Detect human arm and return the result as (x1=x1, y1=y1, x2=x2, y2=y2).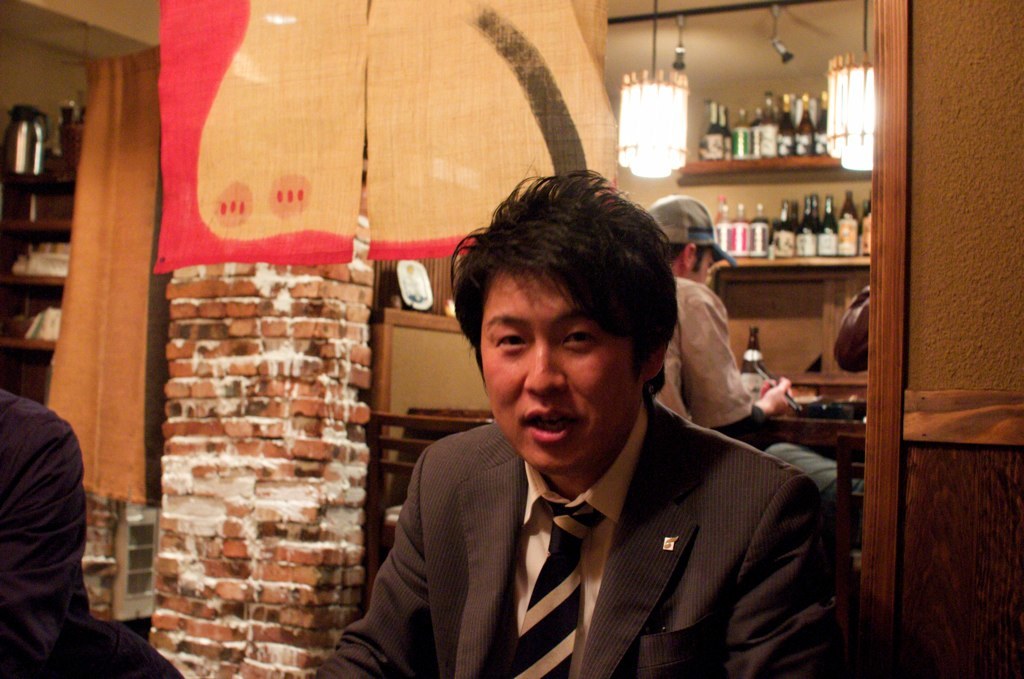
(x1=307, y1=463, x2=437, y2=678).
